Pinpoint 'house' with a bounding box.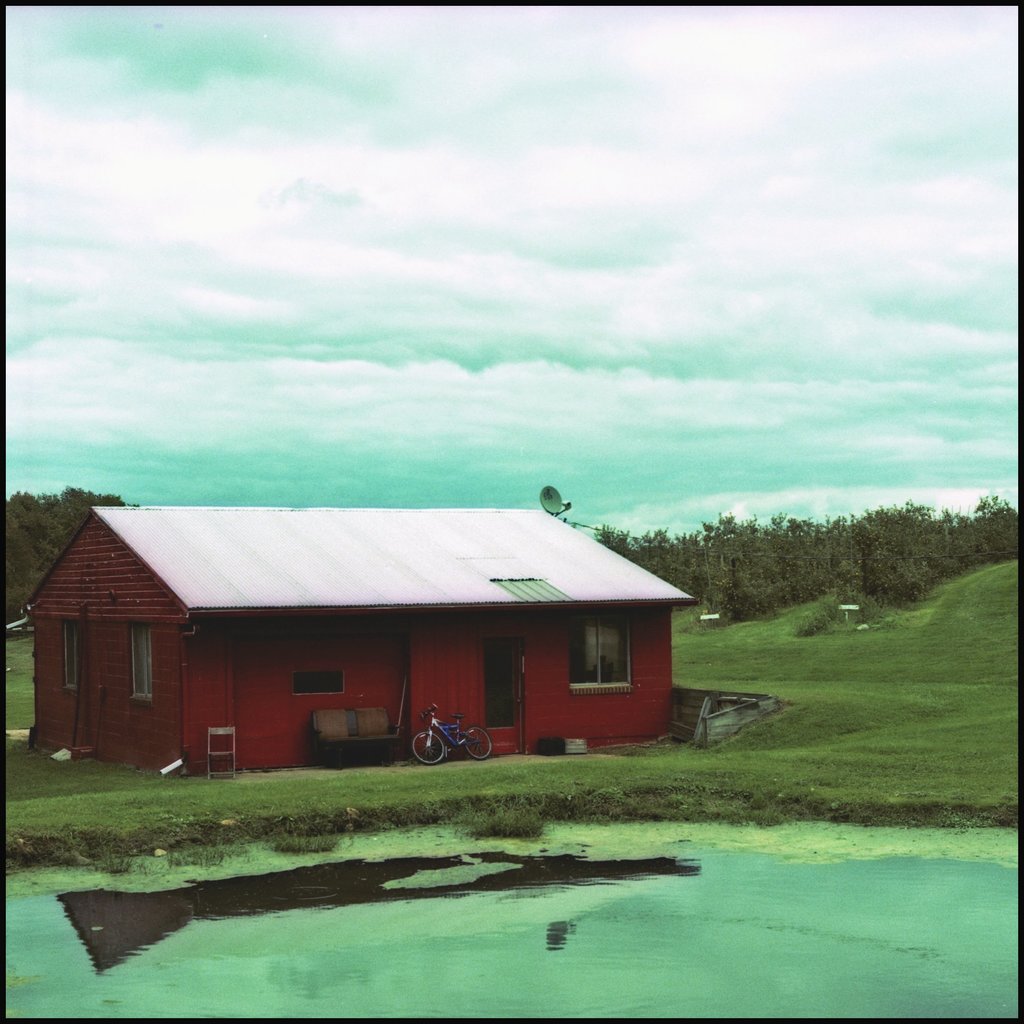
{"x1": 33, "y1": 476, "x2": 684, "y2": 787}.
